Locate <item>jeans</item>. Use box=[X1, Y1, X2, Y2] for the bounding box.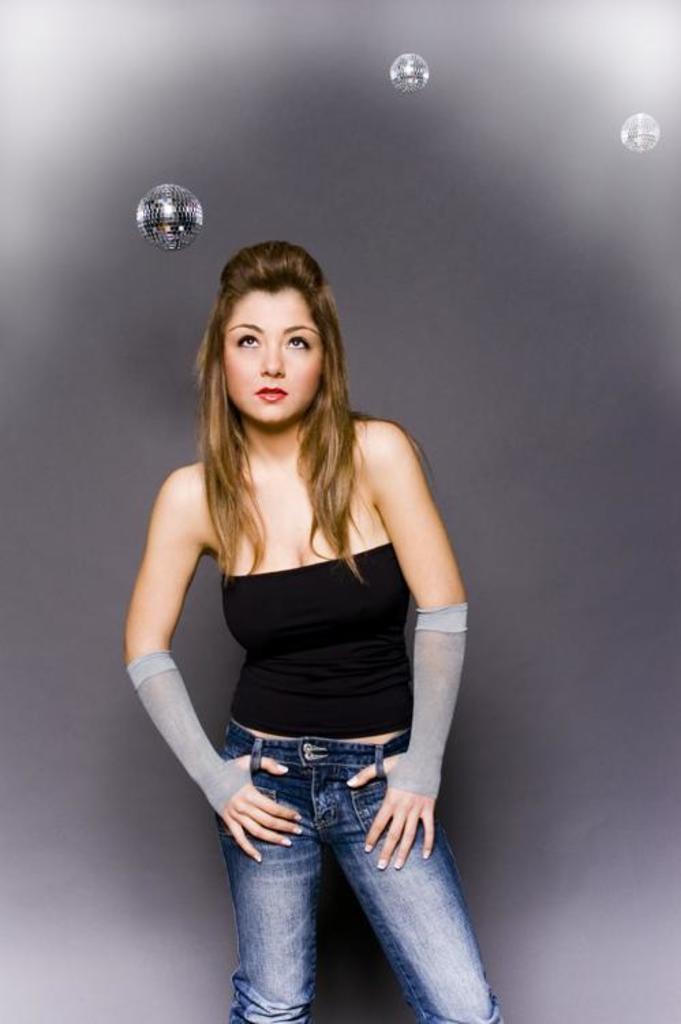
box=[188, 736, 480, 1021].
